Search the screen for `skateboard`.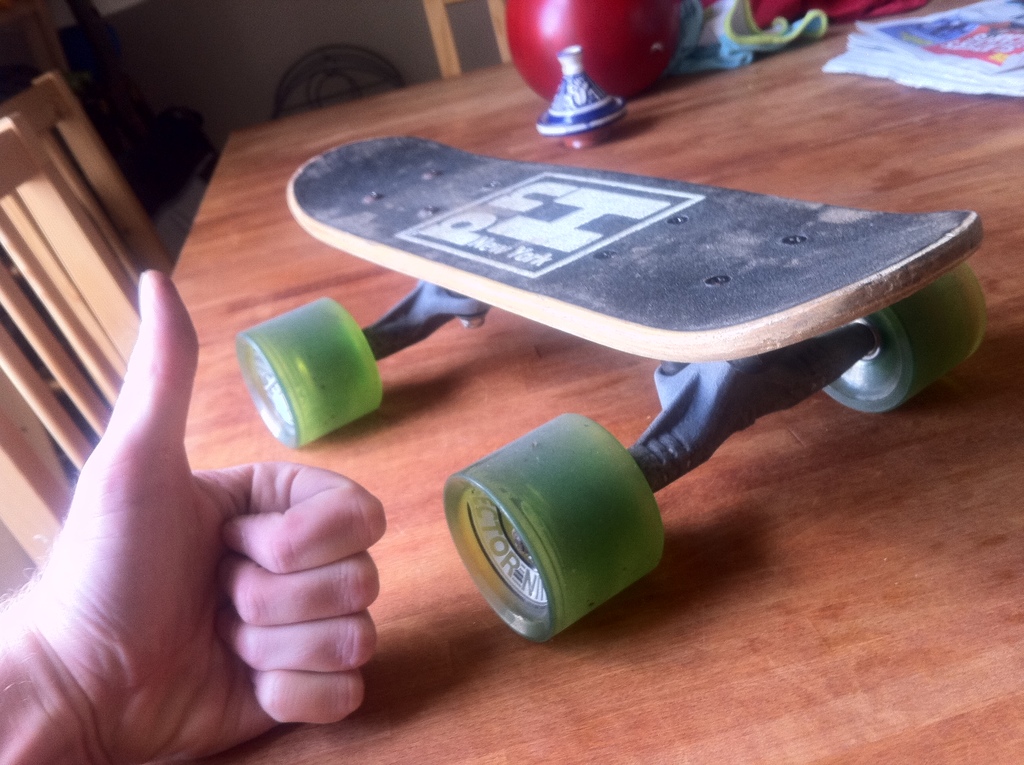
Found at [233,129,988,648].
